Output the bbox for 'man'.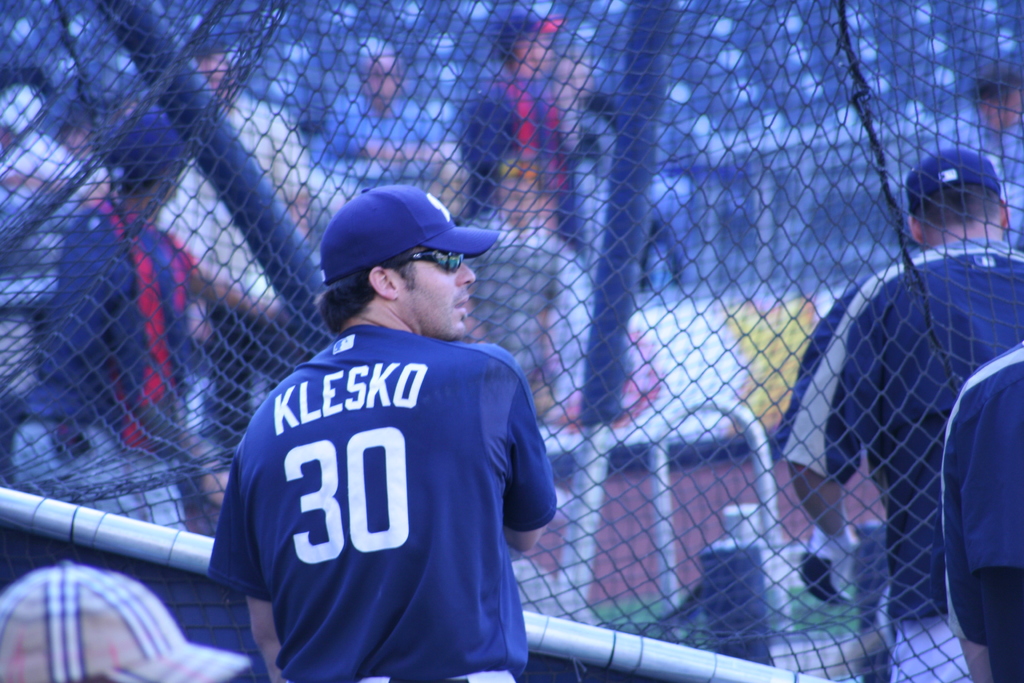
BBox(772, 145, 1023, 682).
